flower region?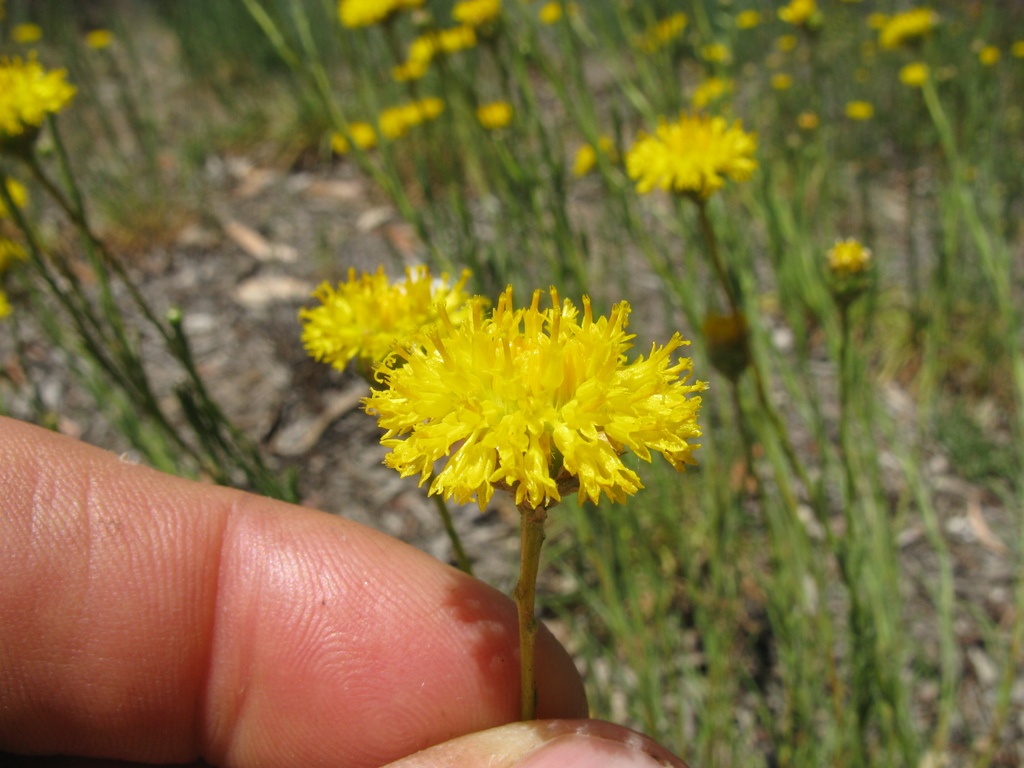
(x1=628, y1=108, x2=756, y2=196)
